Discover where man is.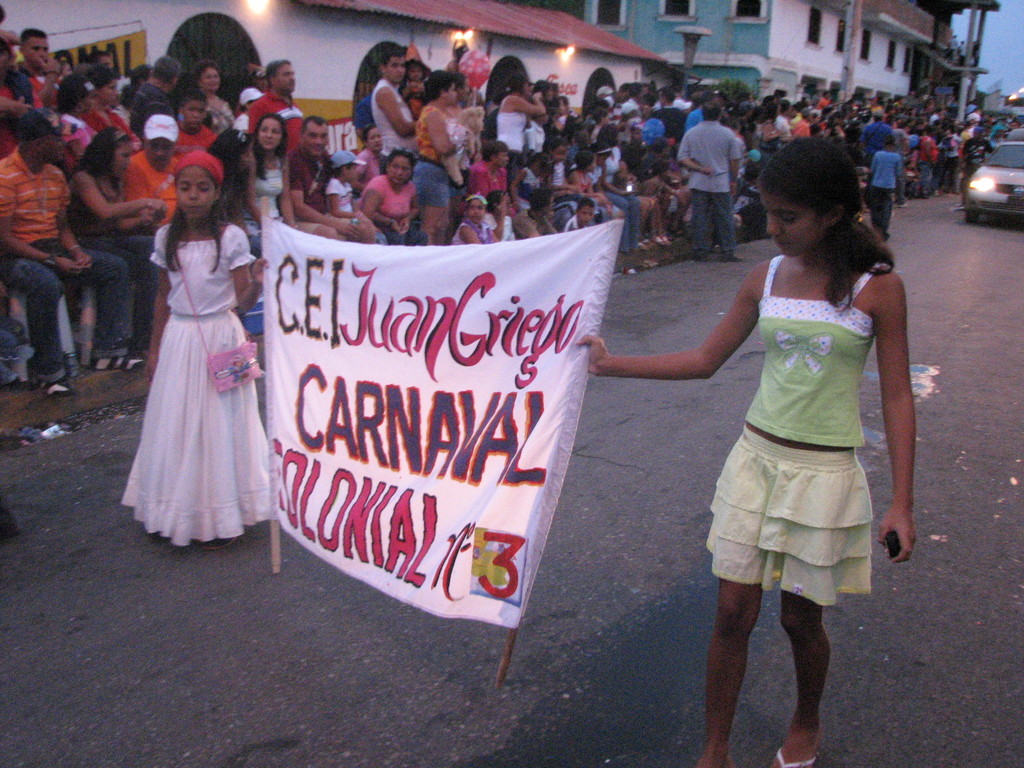
Discovered at rect(122, 109, 185, 232).
